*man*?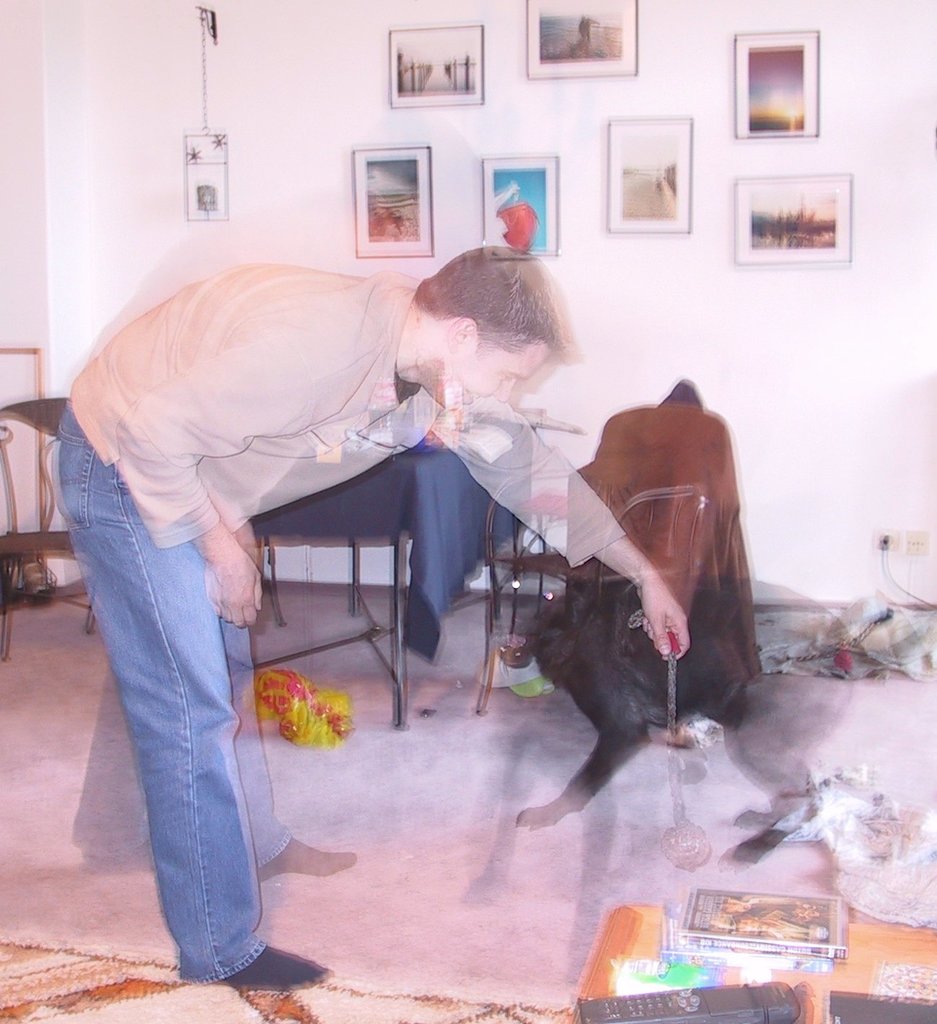
select_region(63, 229, 642, 888)
